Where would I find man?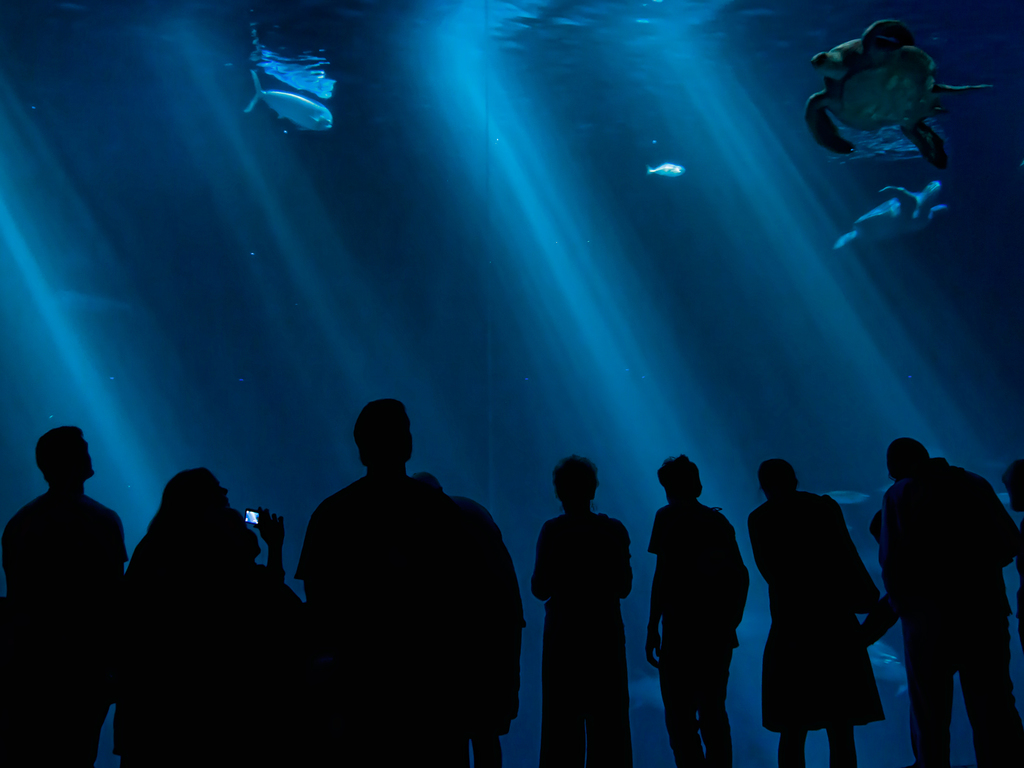
At 875 413 1012 763.
